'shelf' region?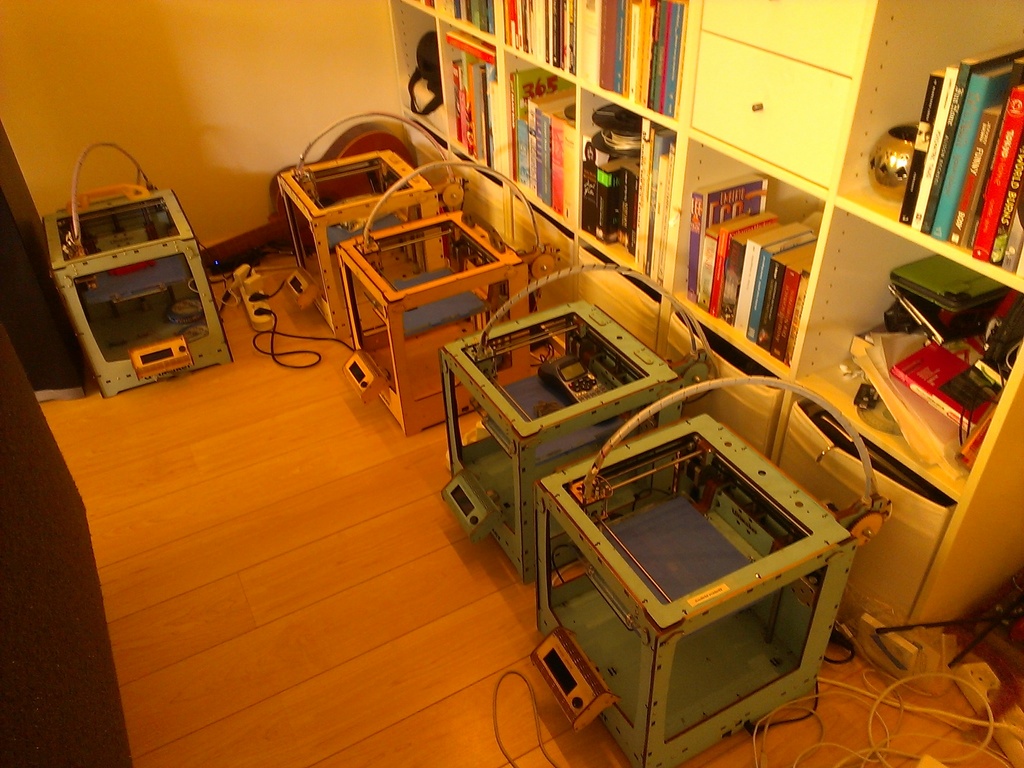
{"left": 781, "top": 268, "right": 1023, "bottom": 506}
